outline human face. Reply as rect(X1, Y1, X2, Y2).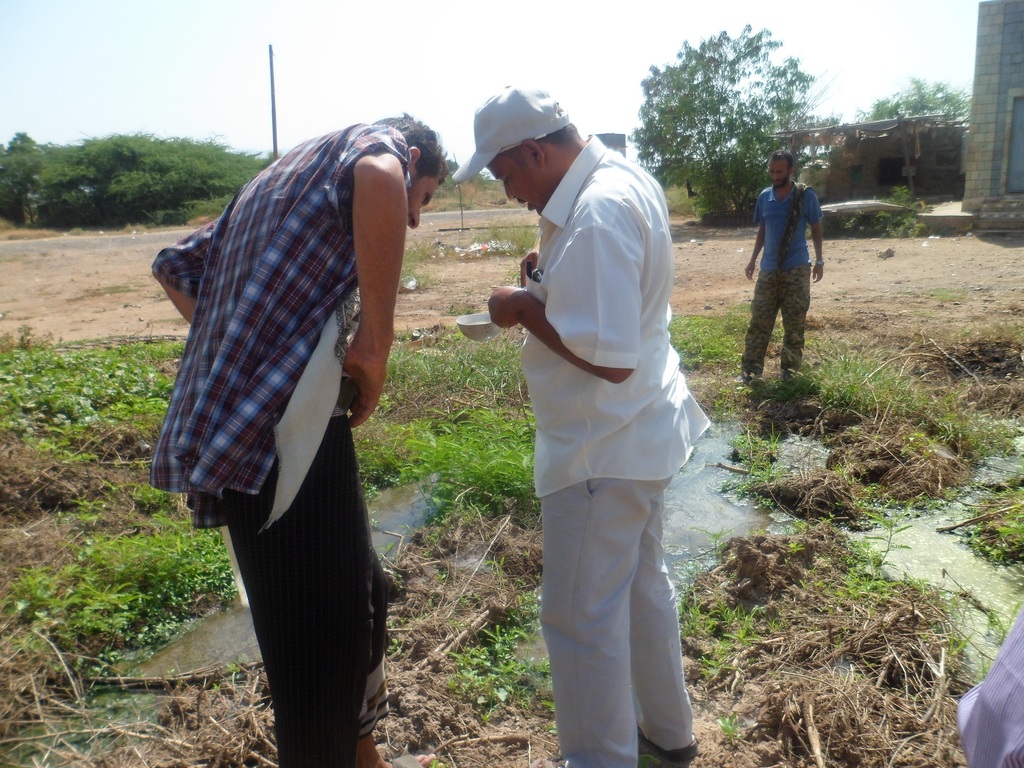
rect(768, 151, 790, 196).
